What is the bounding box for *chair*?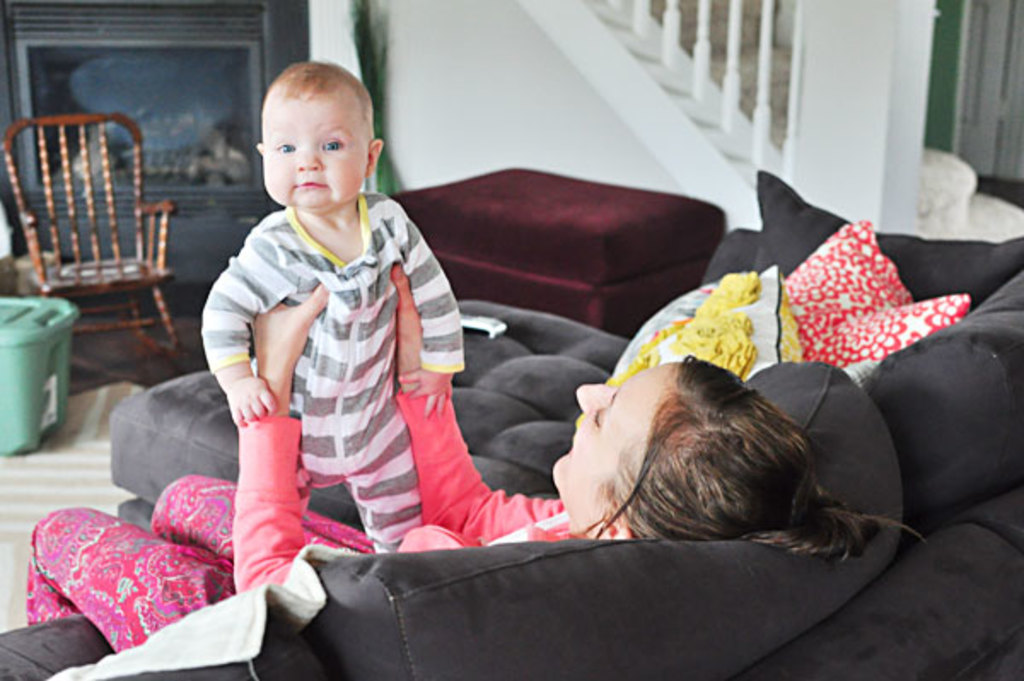
5, 102, 198, 401.
